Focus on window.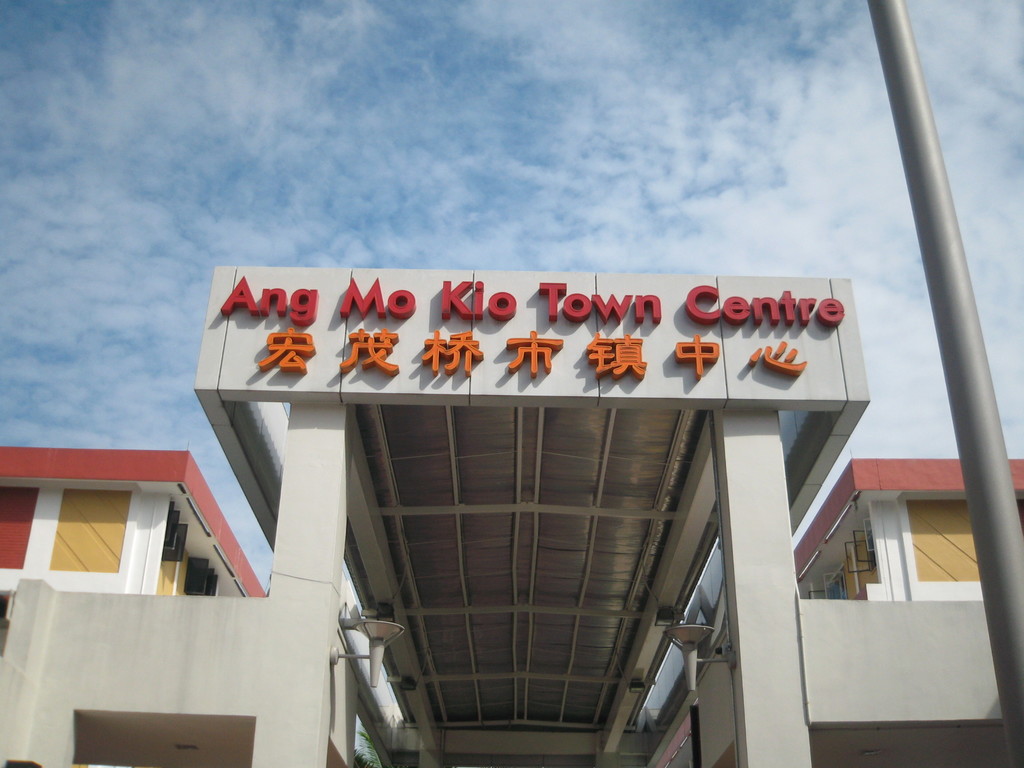
Focused at Rect(806, 572, 851, 604).
